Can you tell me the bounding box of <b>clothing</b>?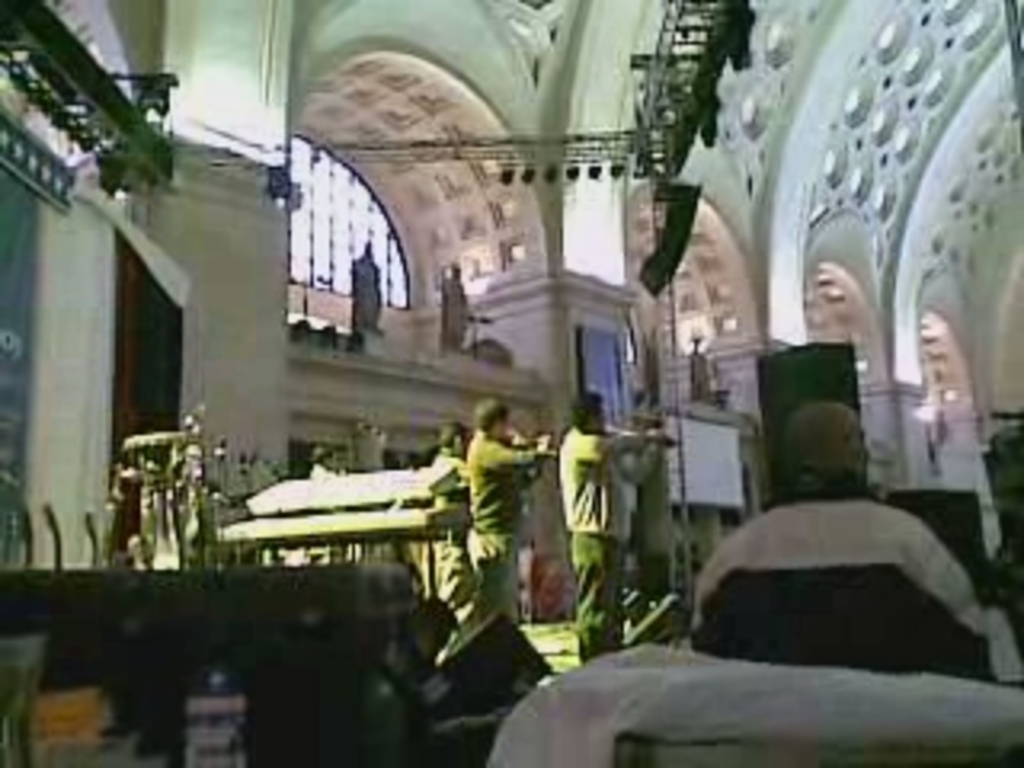
(left=685, top=499, right=1005, bottom=685).
